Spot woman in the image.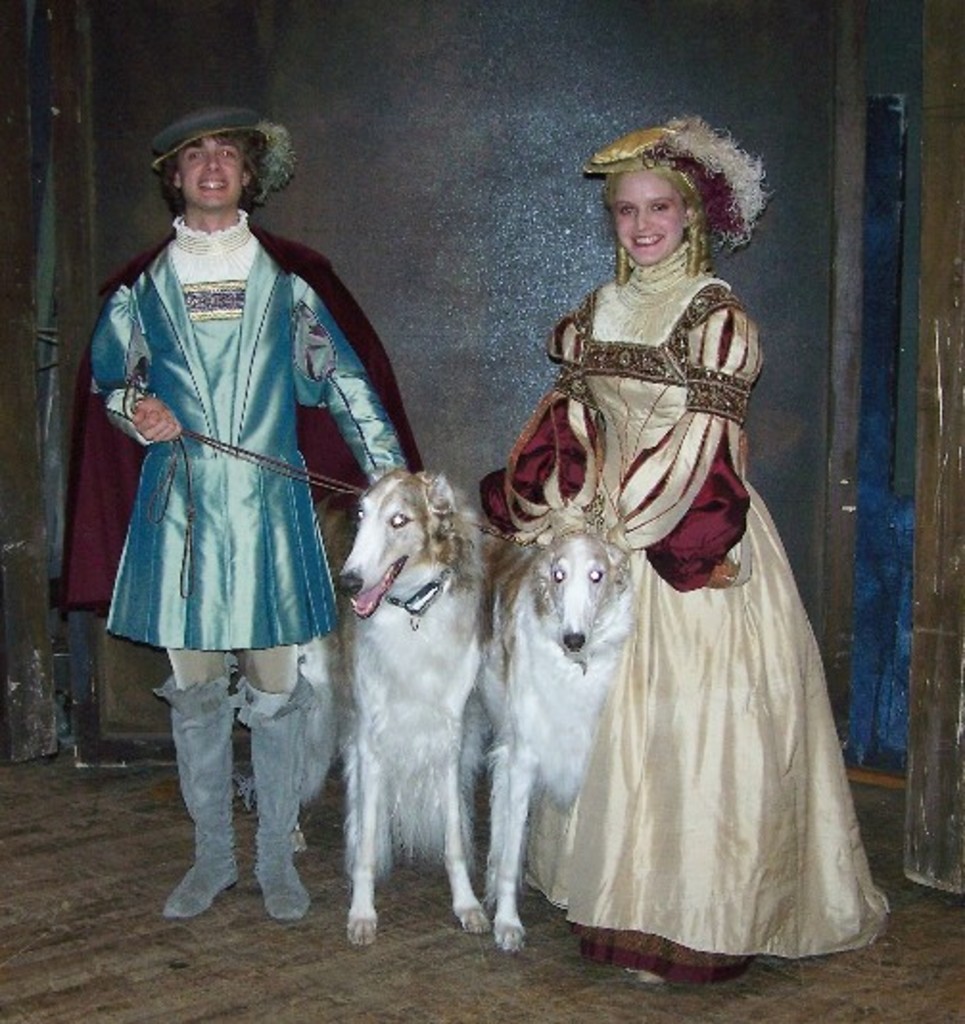
woman found at [478,100,875,949].
